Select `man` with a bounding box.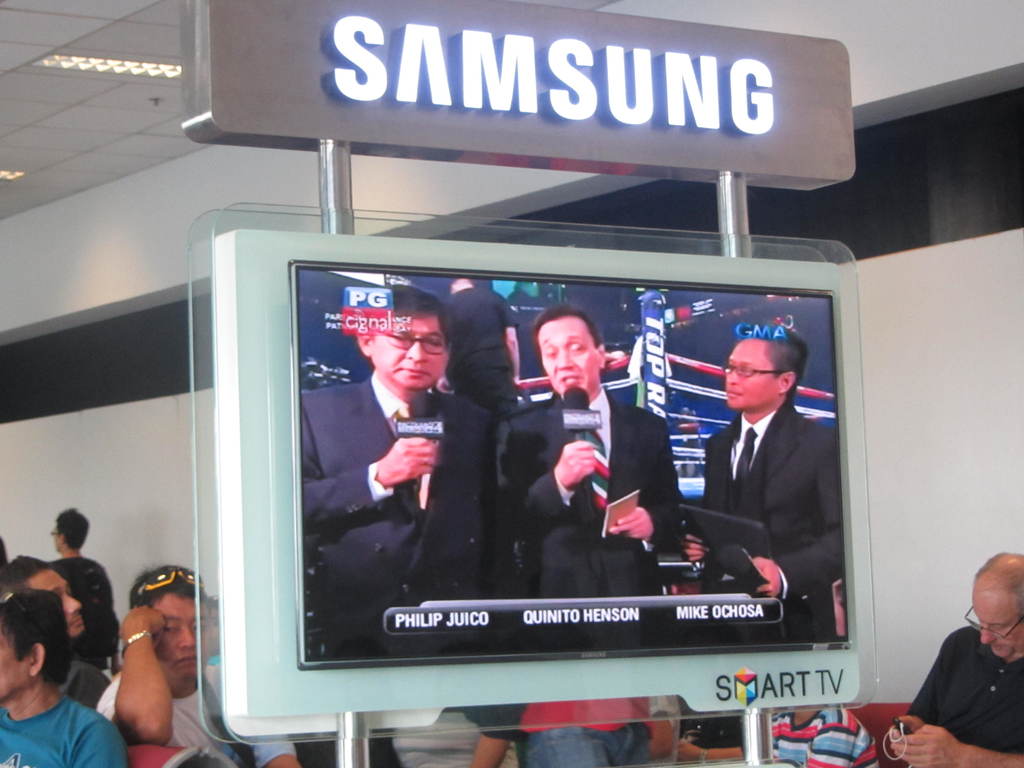
rect(502, 308, 689, 600).
